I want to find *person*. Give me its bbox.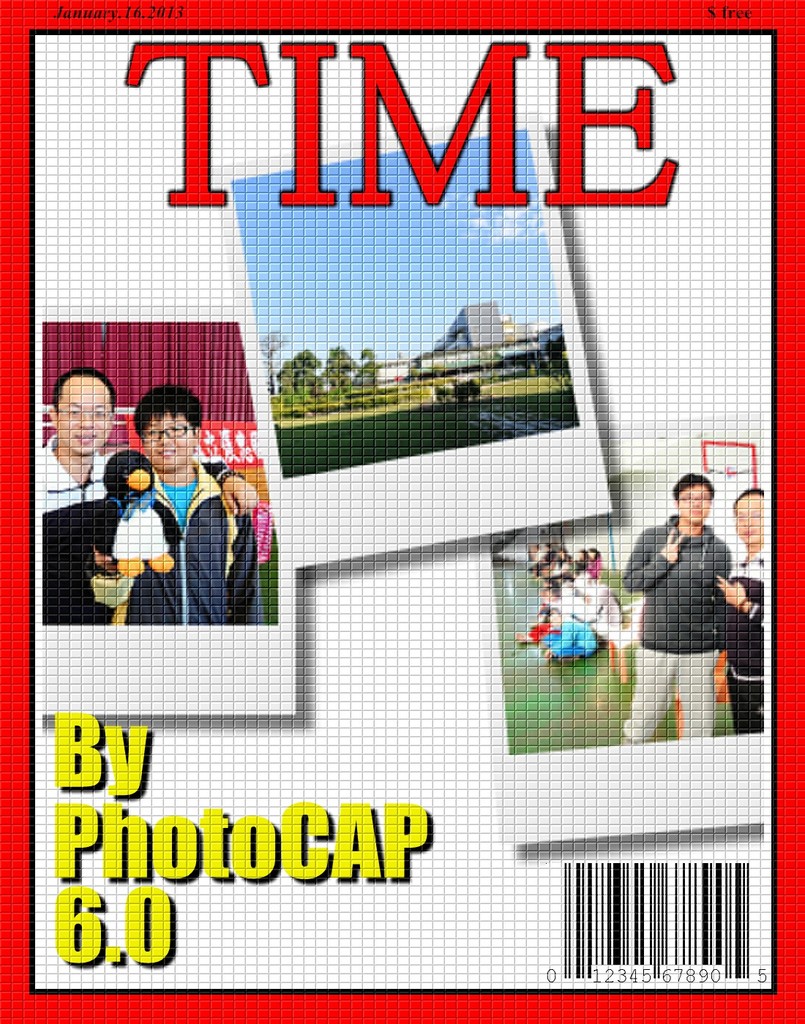
bbox=(40, 359, 259, 621).
